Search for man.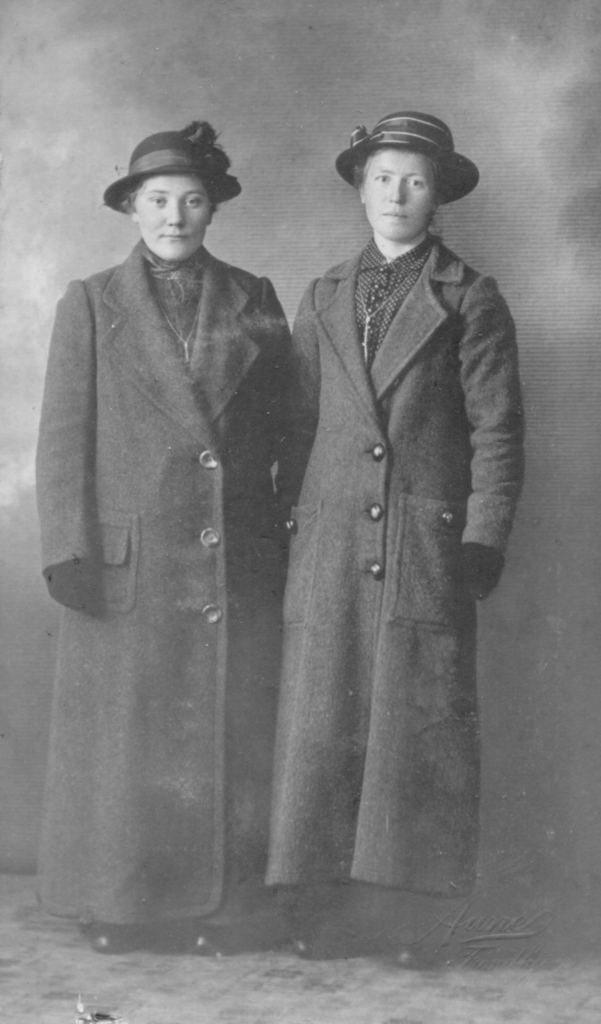
Found at l=210, t=60, r=529, b=963.
